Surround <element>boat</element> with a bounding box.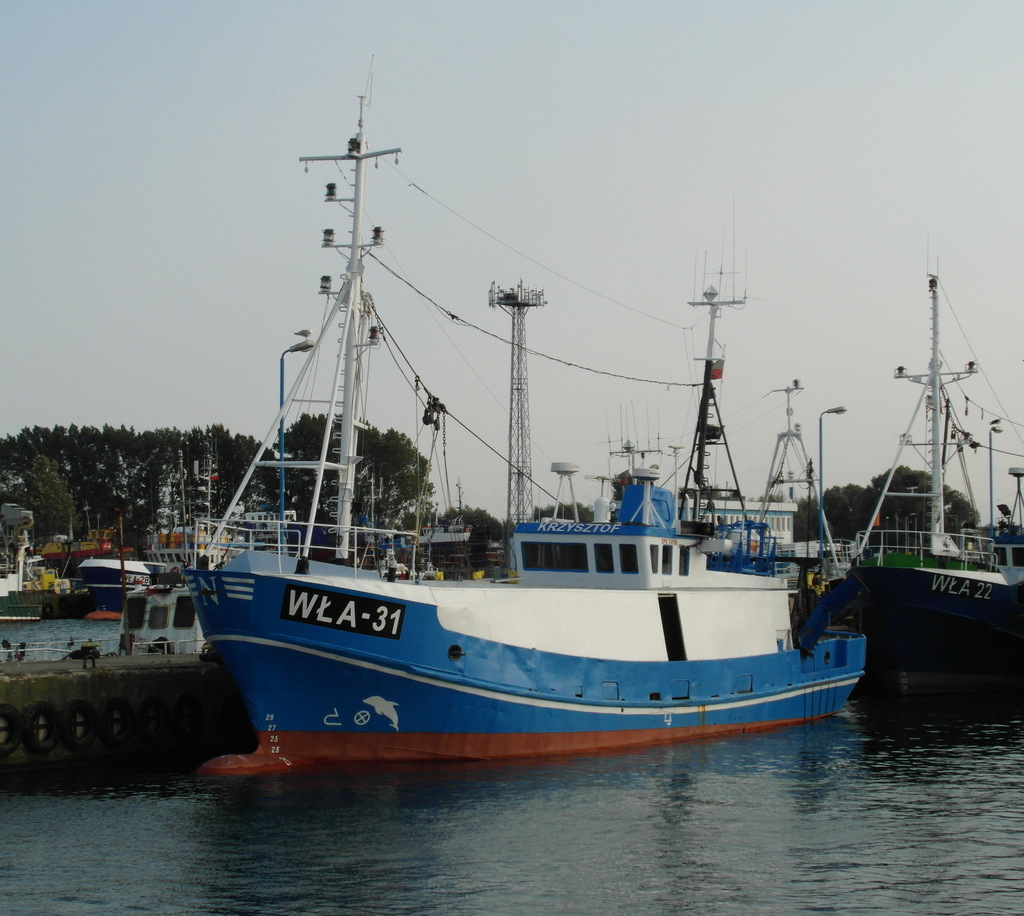
crop(72, 552, 192, 625).
